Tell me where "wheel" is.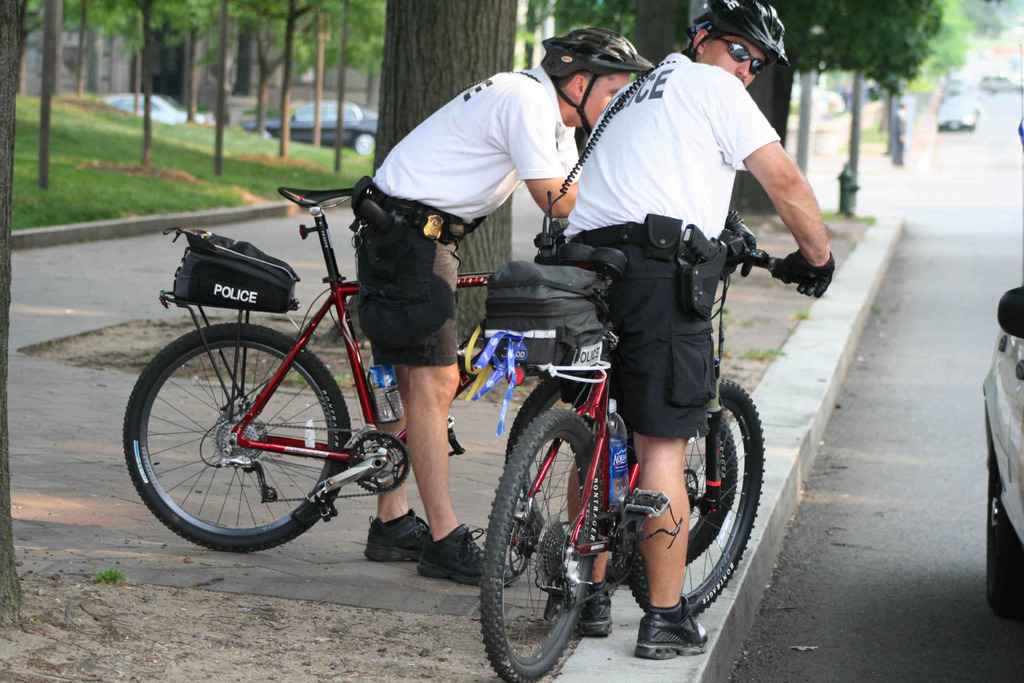
"wheel" is at 624, 377, 767, 616.
